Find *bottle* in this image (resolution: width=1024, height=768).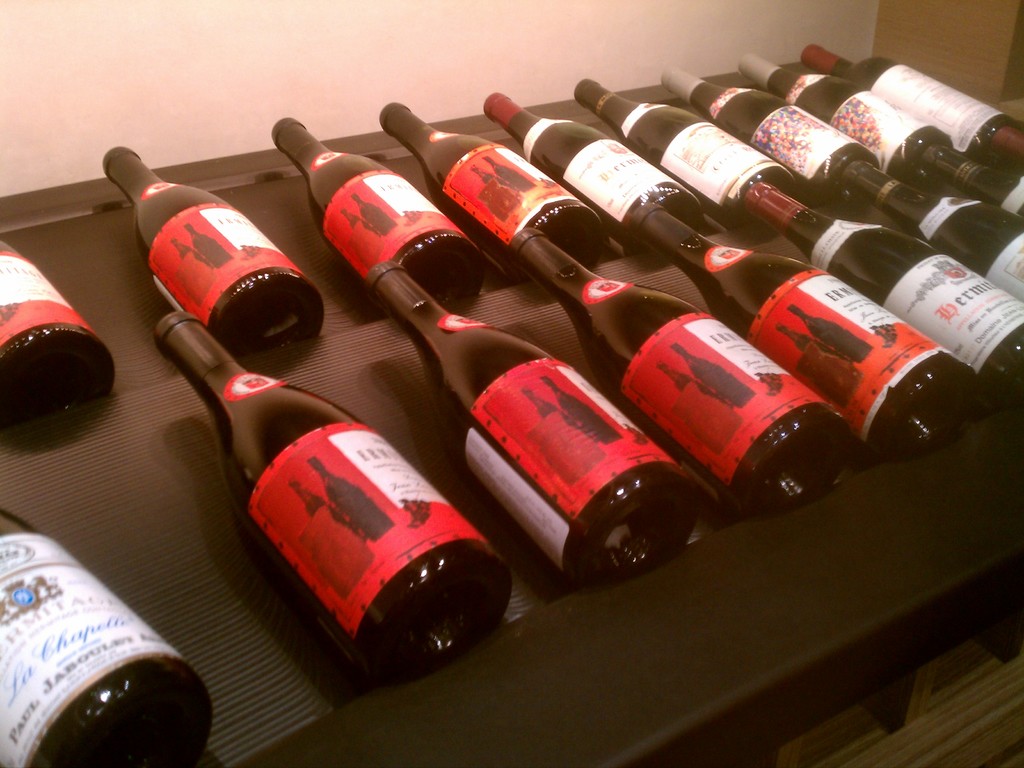
{"left": 0, "top": 508, "right": 216, "bottom": 767}.
